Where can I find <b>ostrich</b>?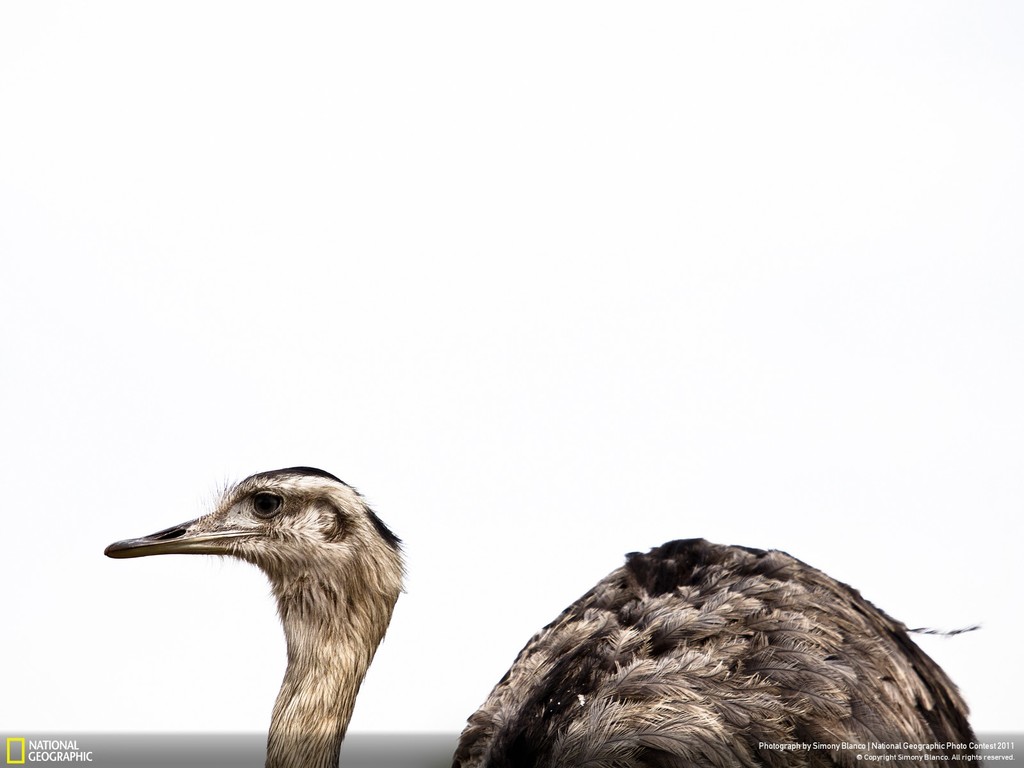
You can find it at 99 457 983 765.
